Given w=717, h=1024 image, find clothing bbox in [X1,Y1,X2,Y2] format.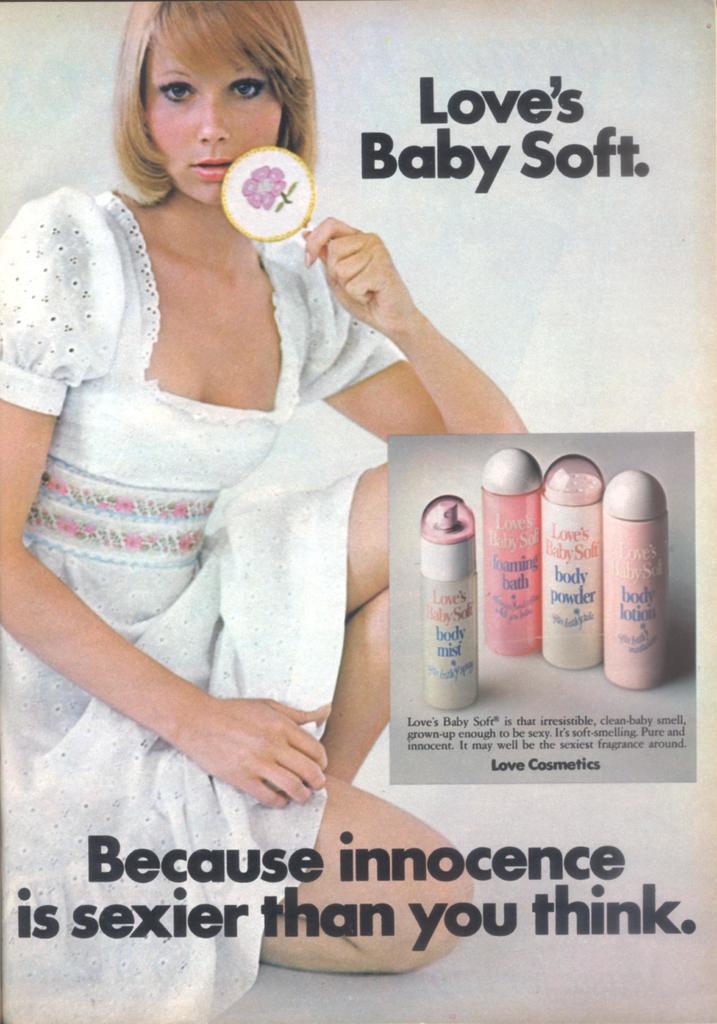
[33,182,378,798].
